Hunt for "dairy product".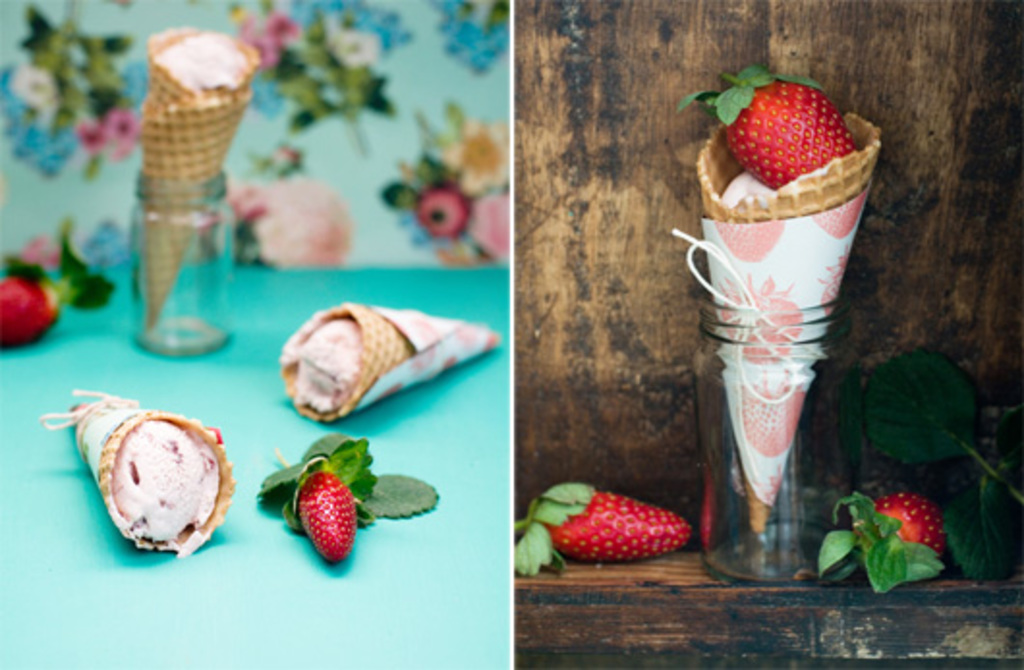
Hunted down at bbox=[143, 31, 263, 326].
